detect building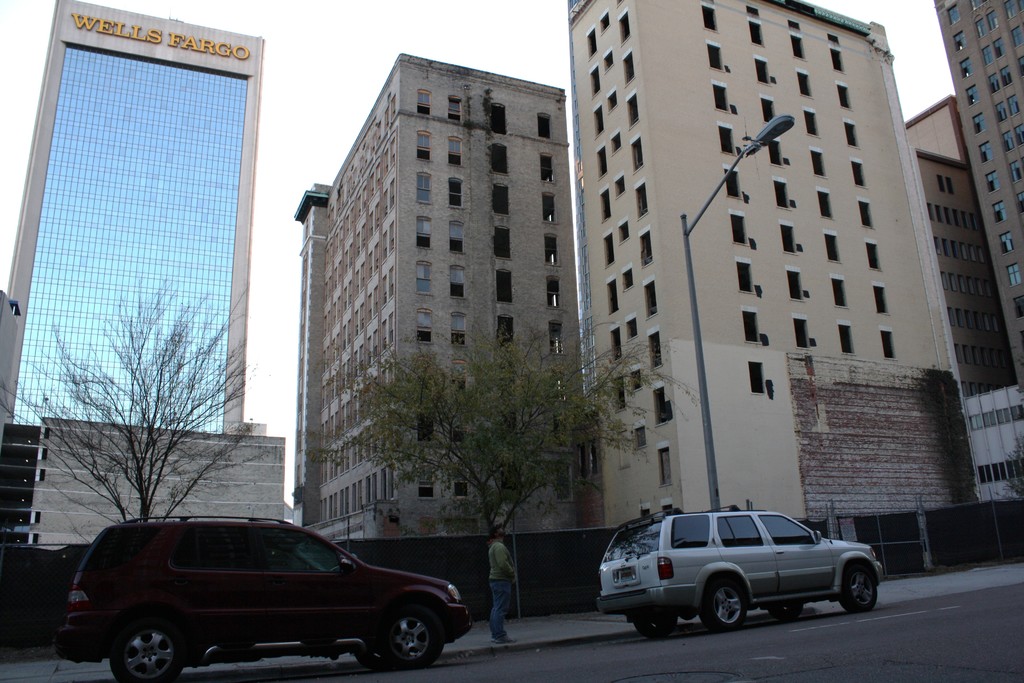
(567, 0, 983, 529)
